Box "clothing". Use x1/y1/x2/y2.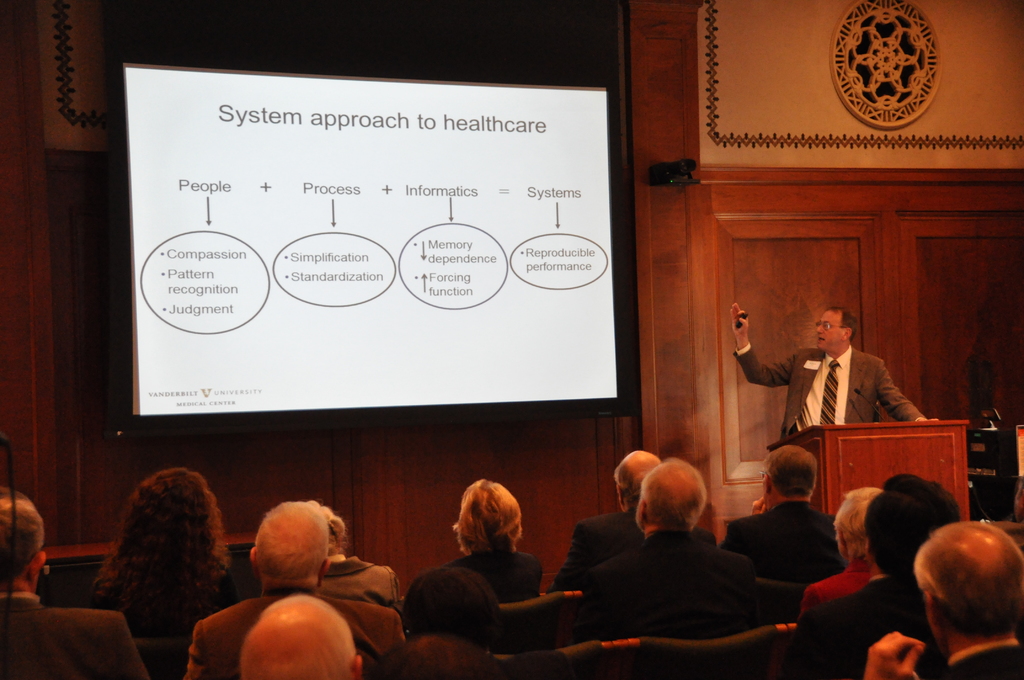
815/578/936/679.
